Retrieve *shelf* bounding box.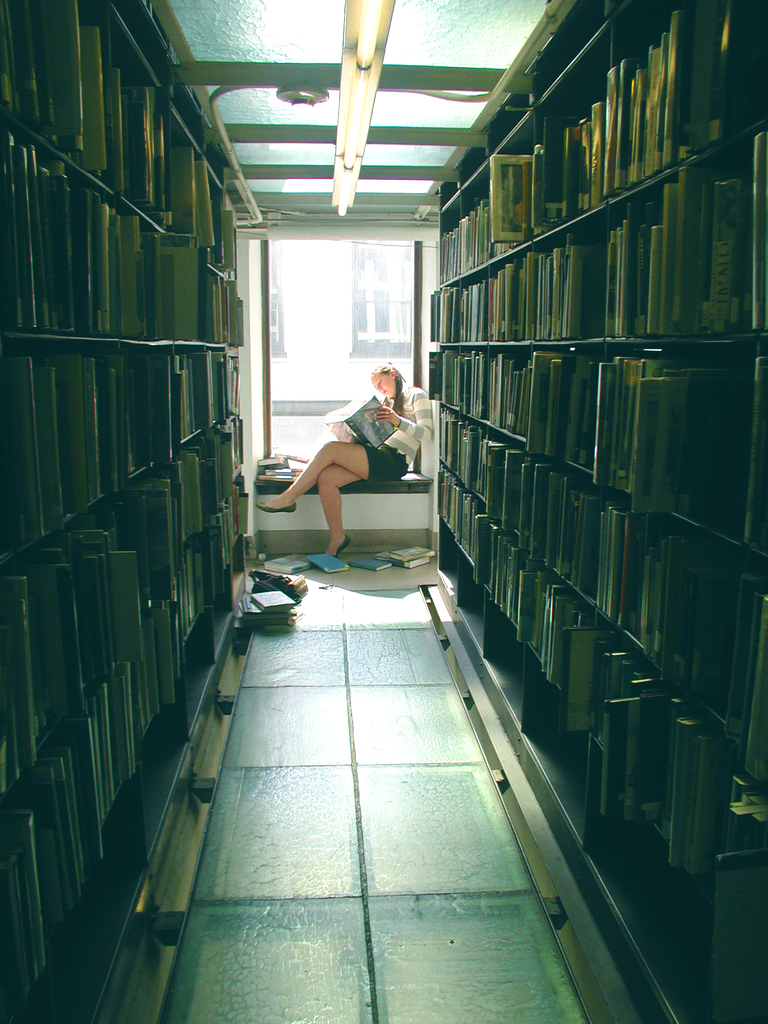
Bounding box: (left=404, top=474, right=551, bottom=666).
